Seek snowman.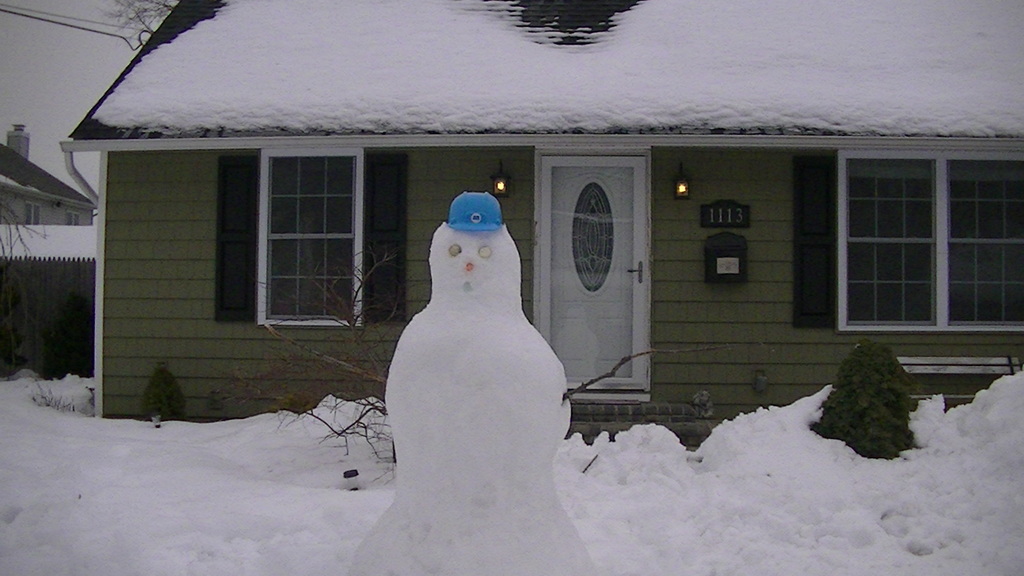
{"x1": 264, "y1": 188, "x2": 771, "y2": 575}.
